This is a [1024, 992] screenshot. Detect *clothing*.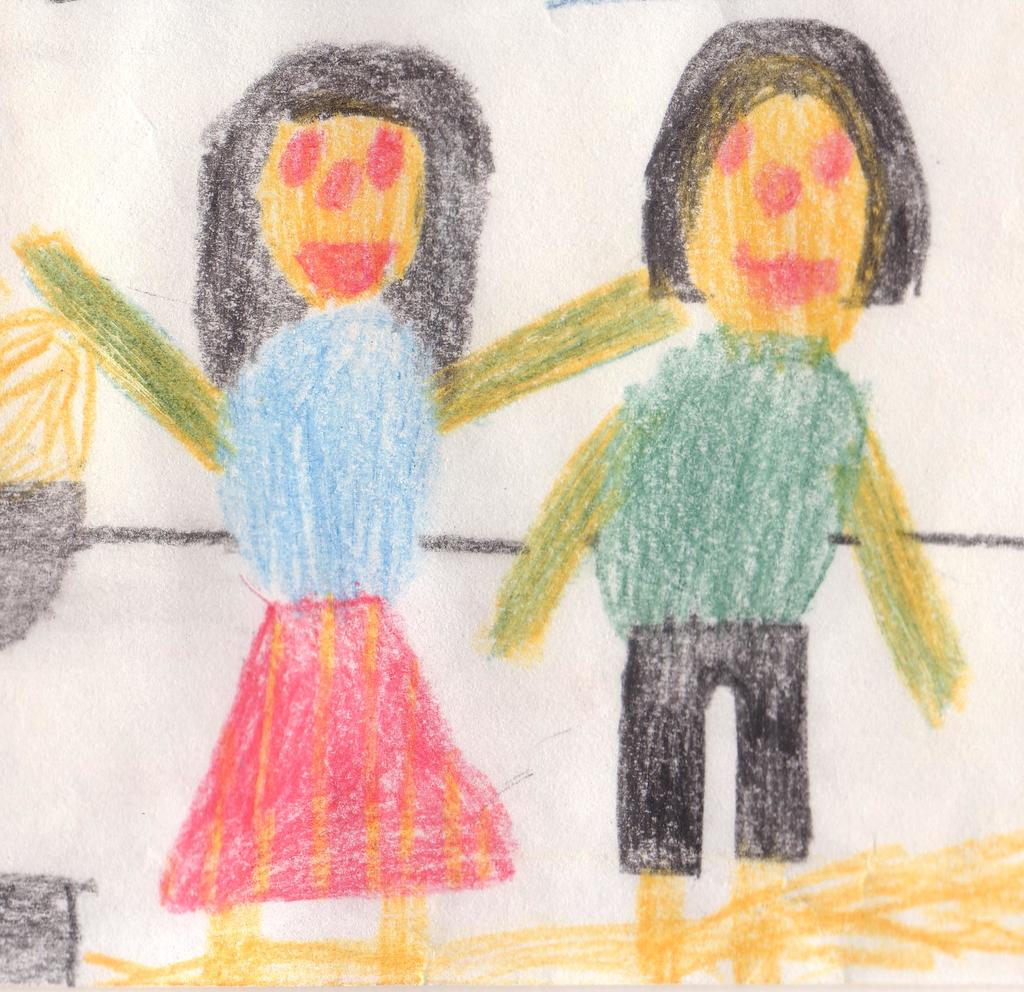
BBox(166, 304, 513, 908).
